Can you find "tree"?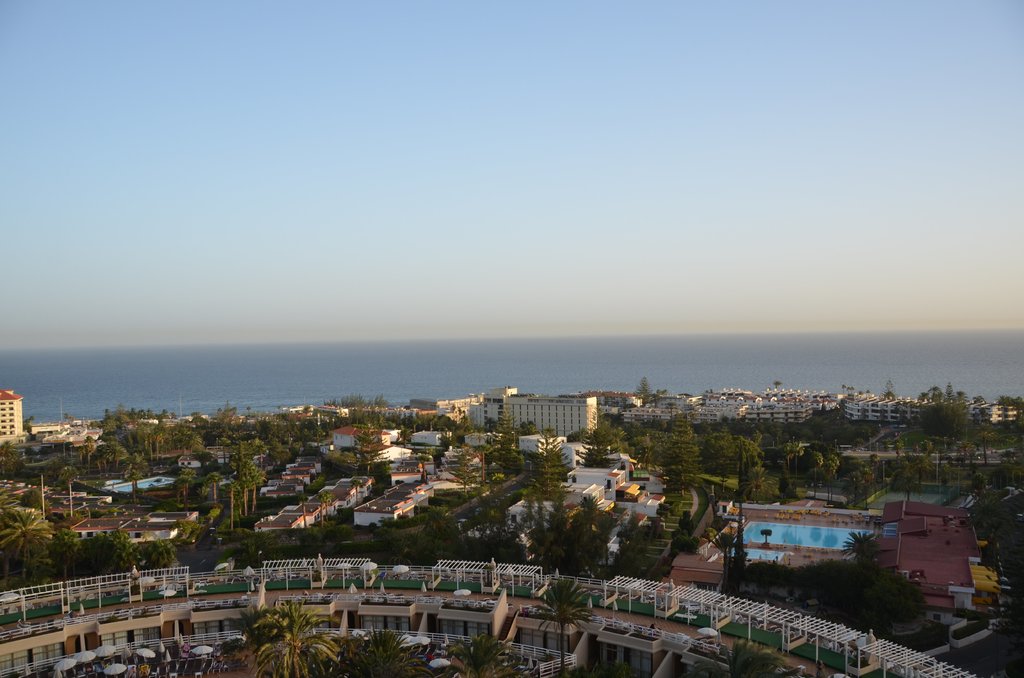
Yes, bounding box: left=858, top=388, right=863, bottom=398.
